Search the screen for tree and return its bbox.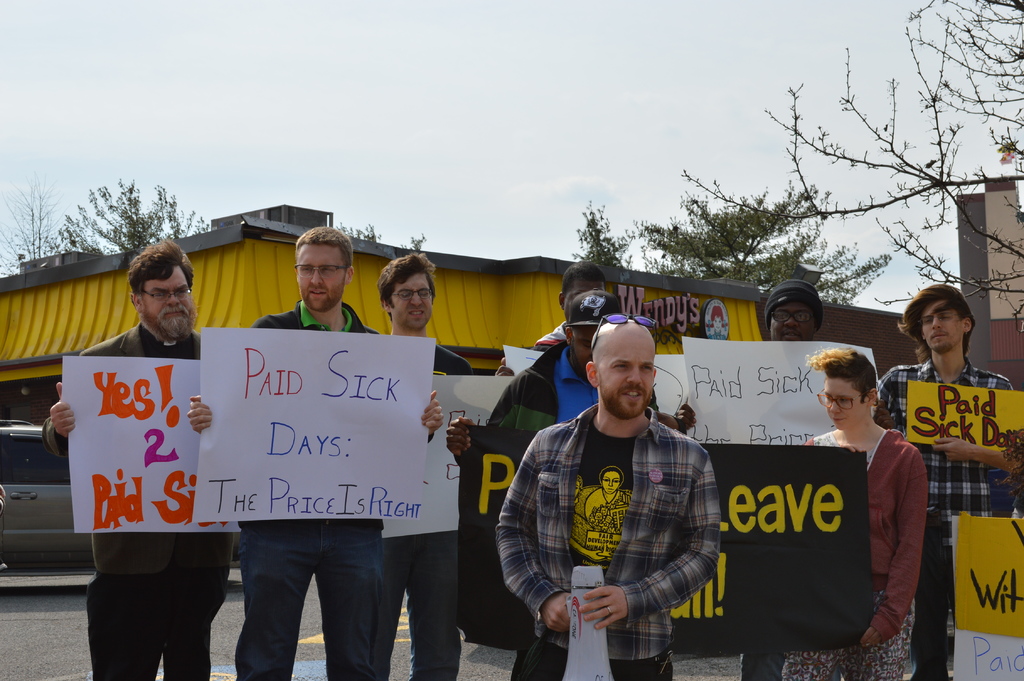
Found: [left=630, top=183, right=895, bottom=311].
